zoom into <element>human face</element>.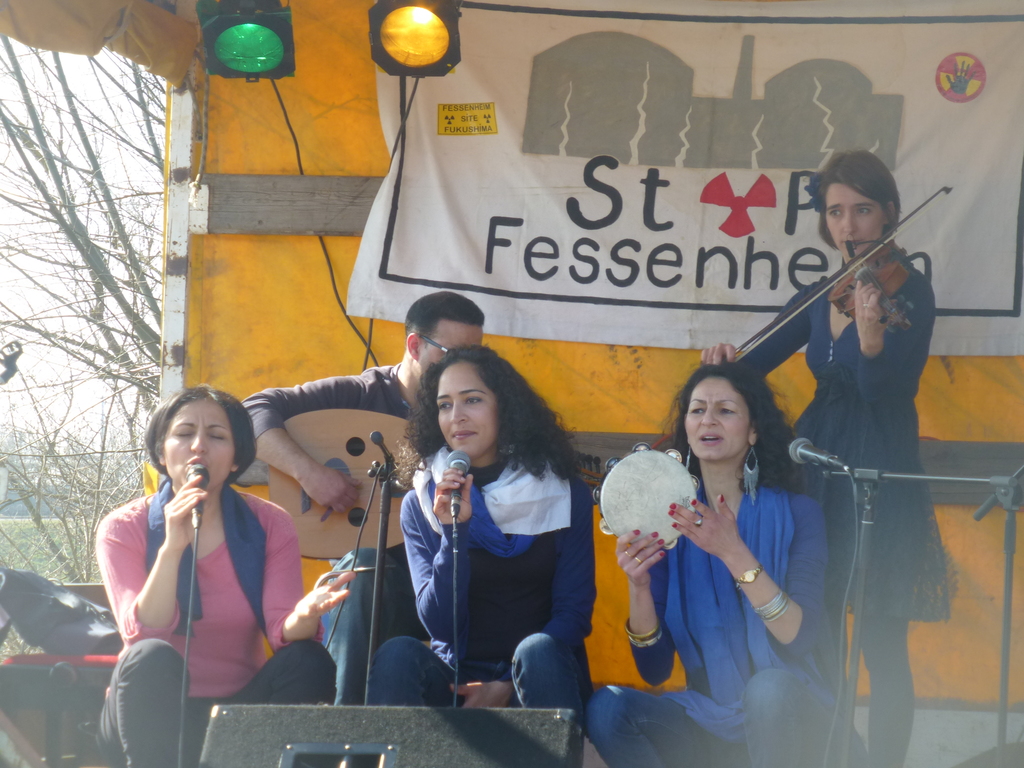
Zoom target: box(433, 357, 500, 458).
